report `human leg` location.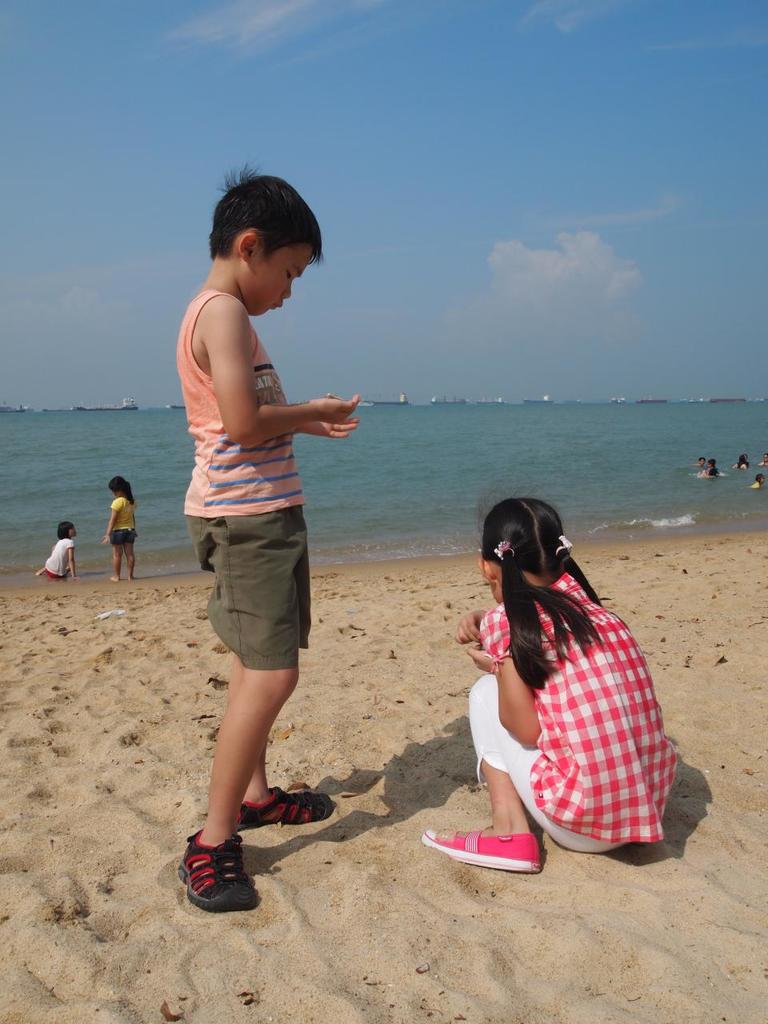
Report: bbox=[106, 524, 118, 582].
